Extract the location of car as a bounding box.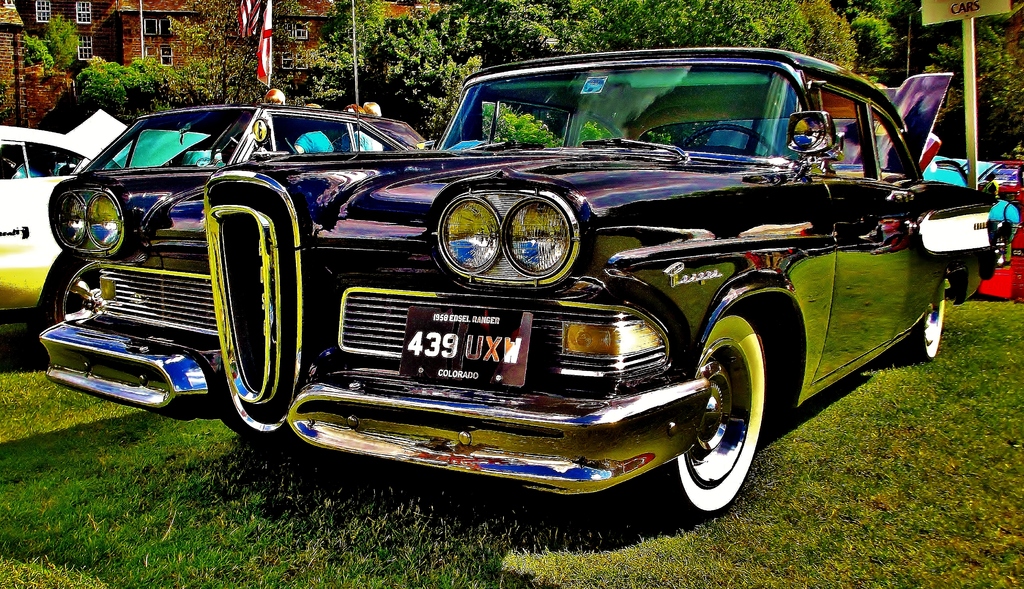
{"left": 78, "top": 111, "right": 436, "bottom": 174}.
